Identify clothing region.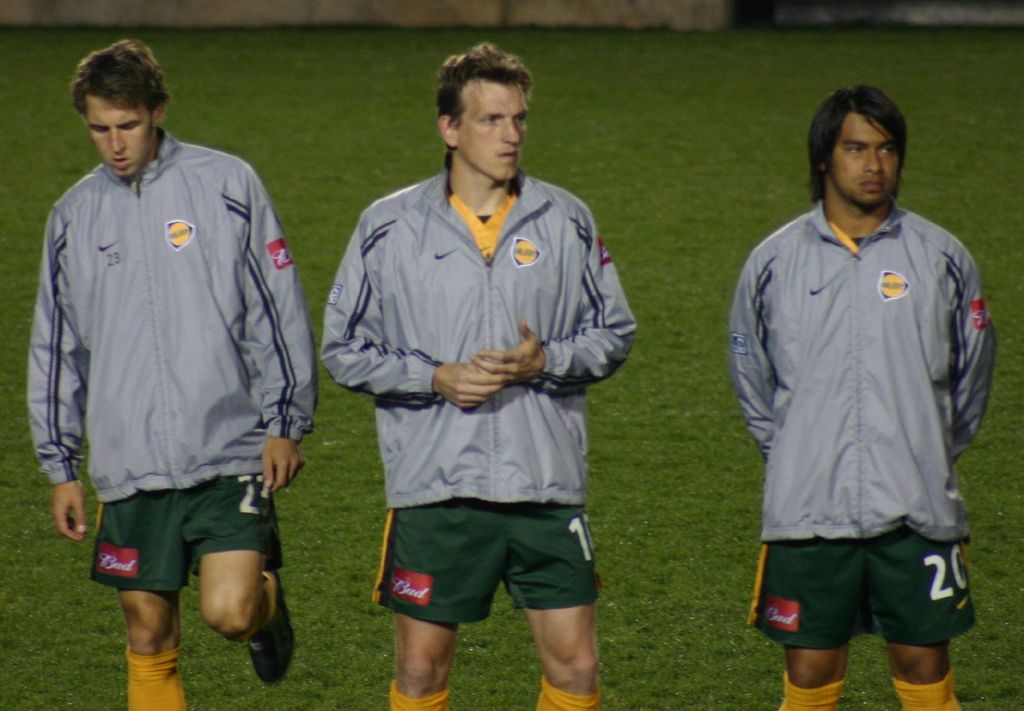
Region: [29,118,316,488].
